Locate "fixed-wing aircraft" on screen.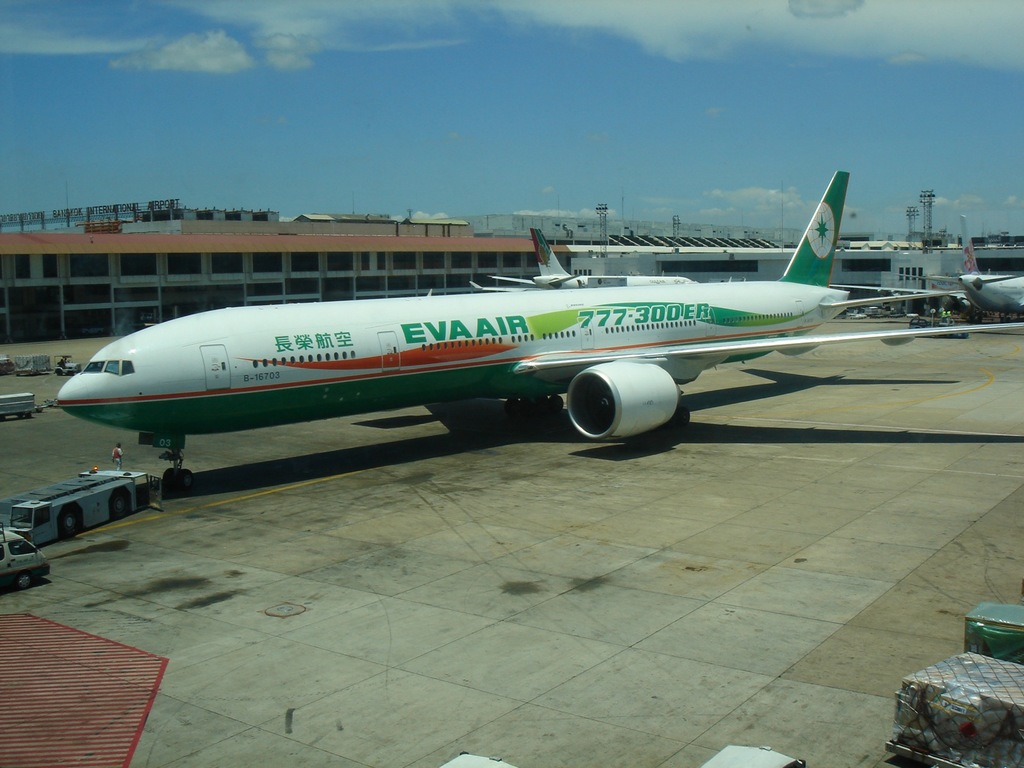
On screen at 467/278/532/295.
